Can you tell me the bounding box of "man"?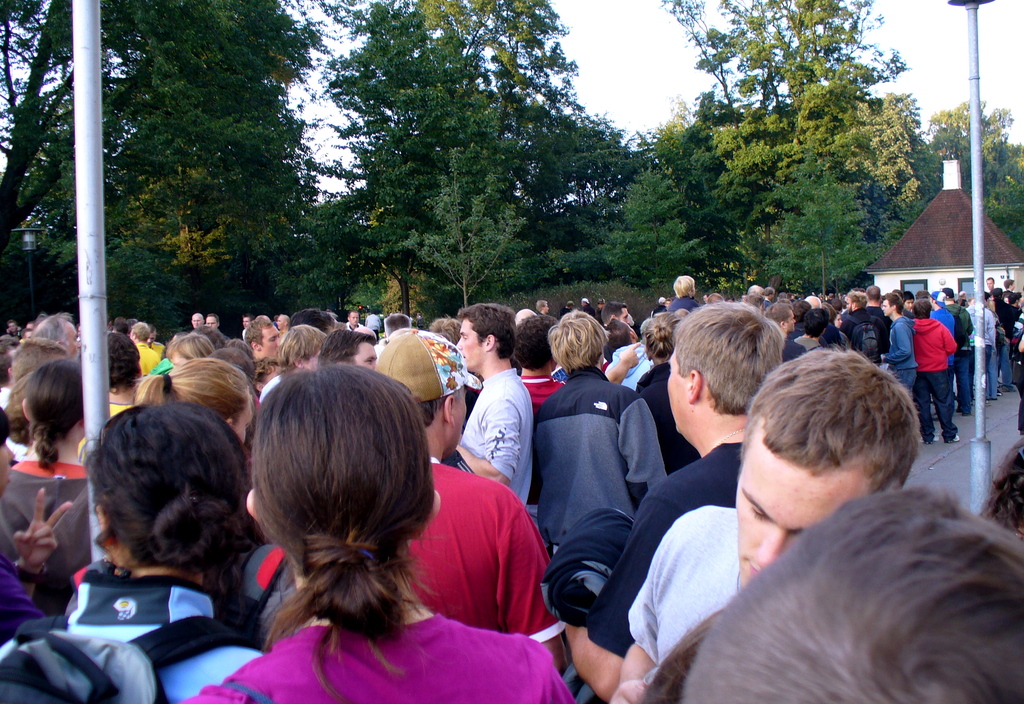
(x1=0, y1=344, x2=17, y2=406).
